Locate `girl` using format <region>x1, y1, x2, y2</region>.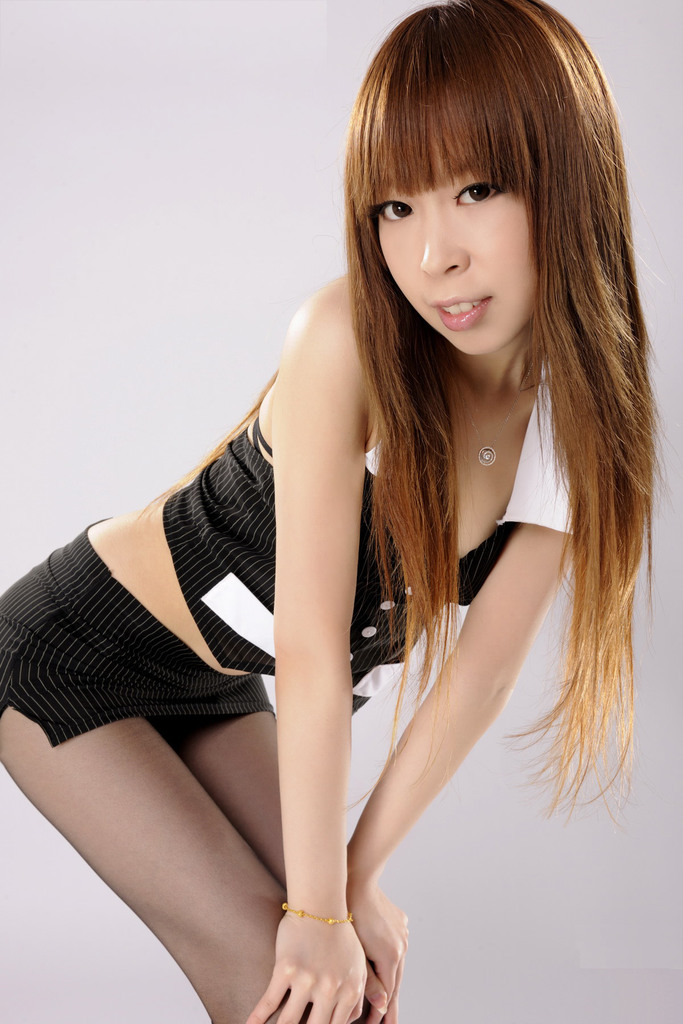
<region>0, 0, 669, 1023</region>.
